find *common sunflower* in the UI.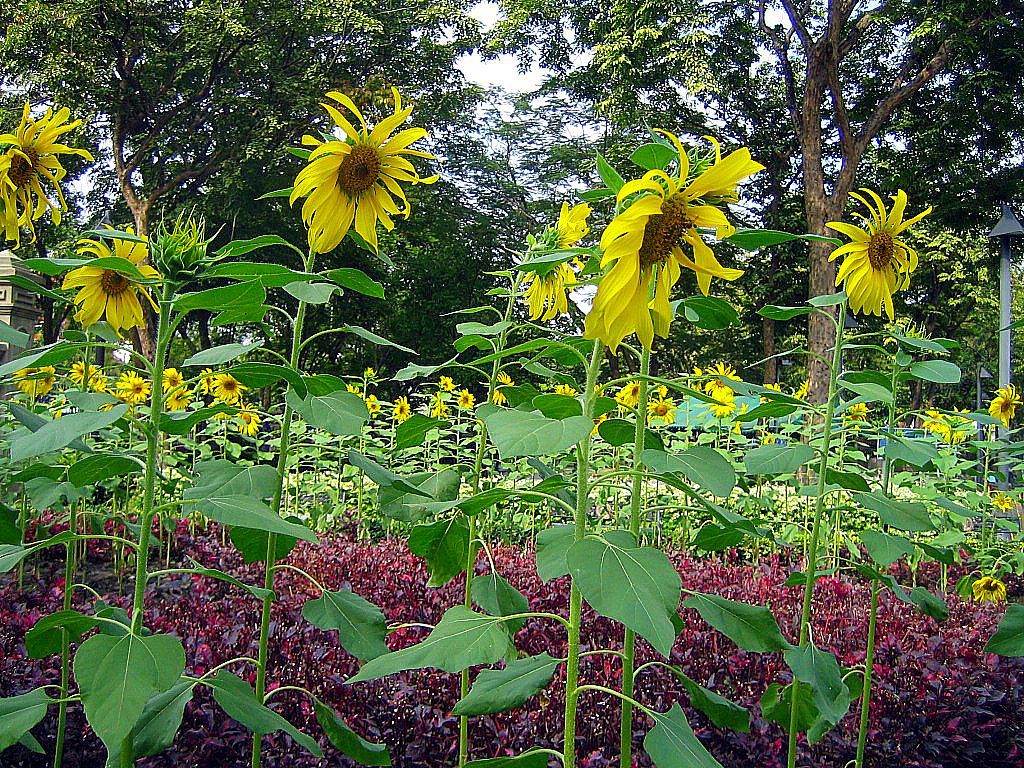
UI element at {"left": 987, "top": 388, "right": 1016, "bottom": 426}.
